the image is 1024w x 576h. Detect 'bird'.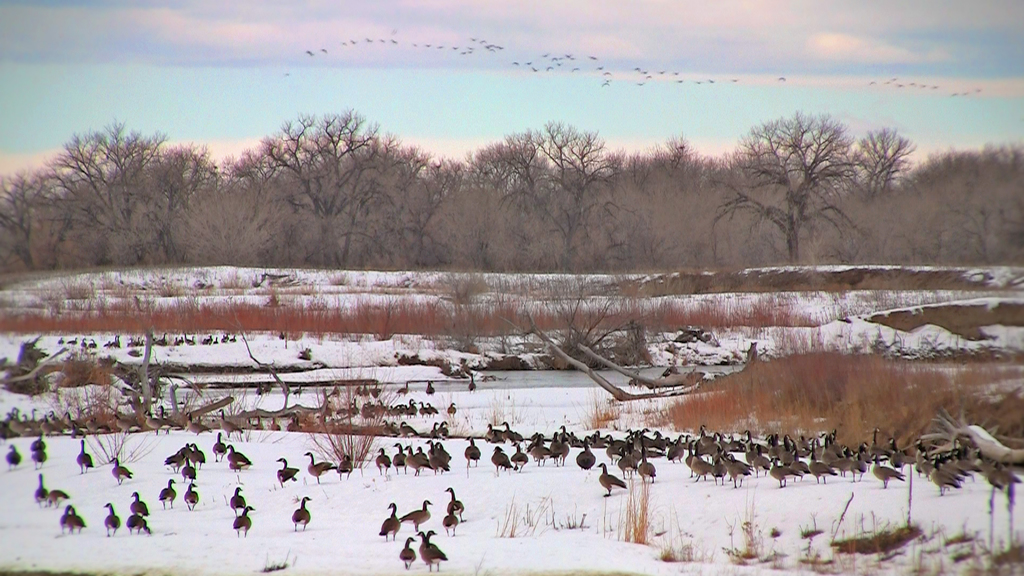
Detection: rect(229, 500, 255, 538).
